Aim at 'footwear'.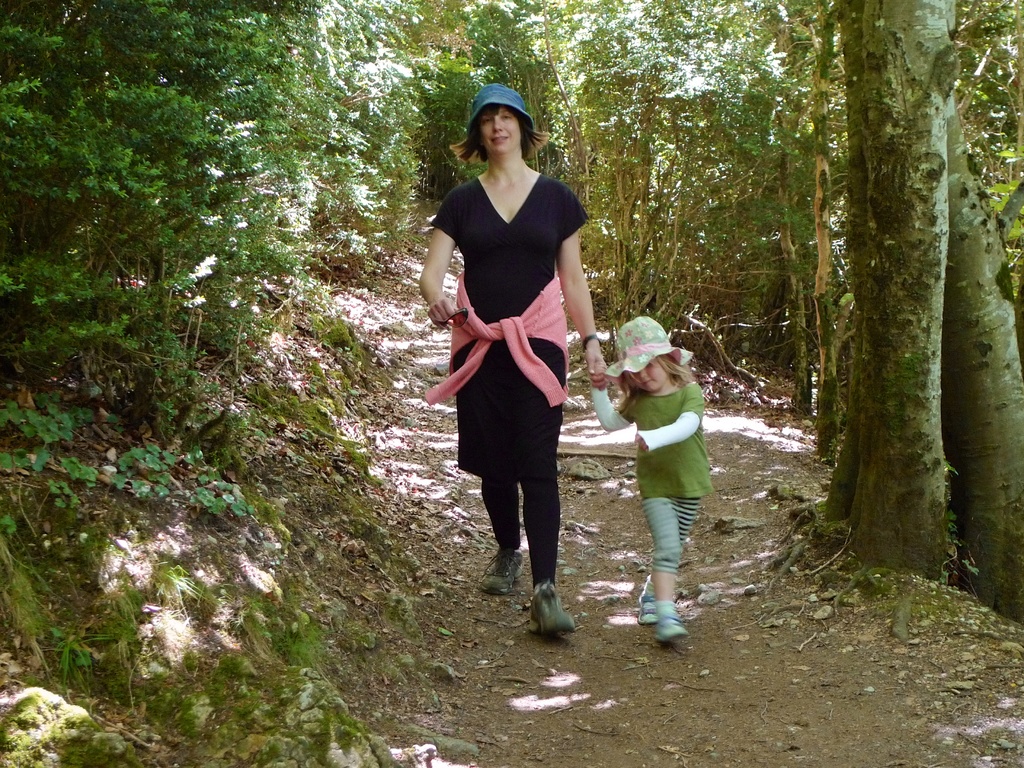
Aimed at [515, 575, 580, 649].
